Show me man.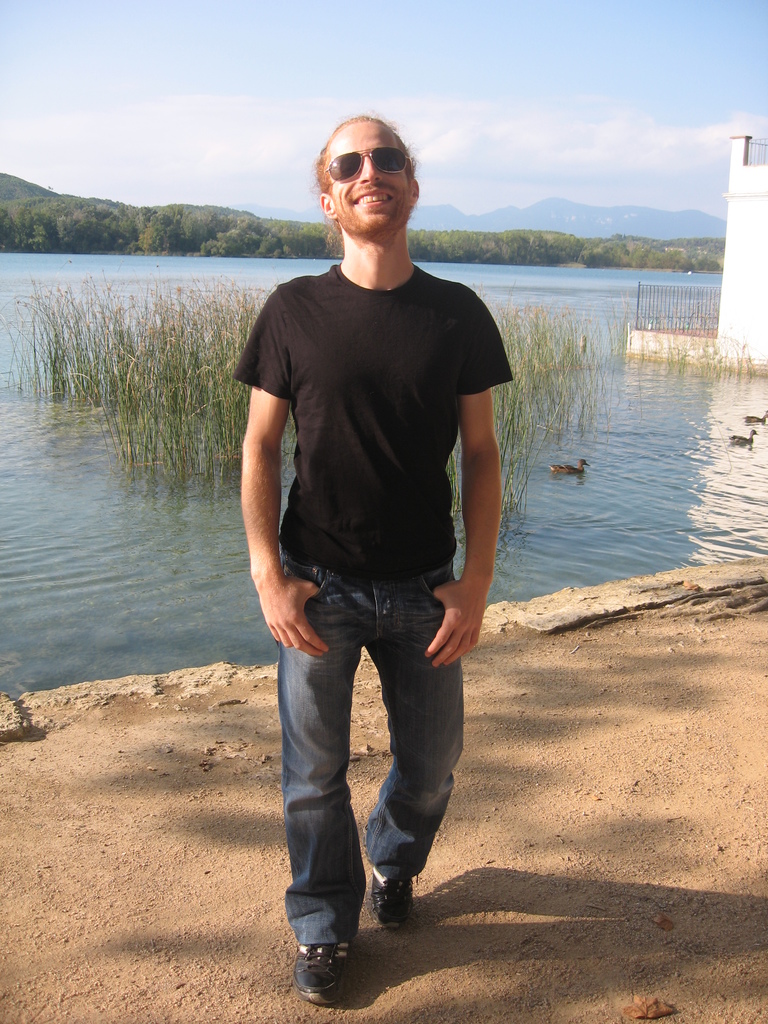
man is here: bbox(238, 118, 512, 1021).
